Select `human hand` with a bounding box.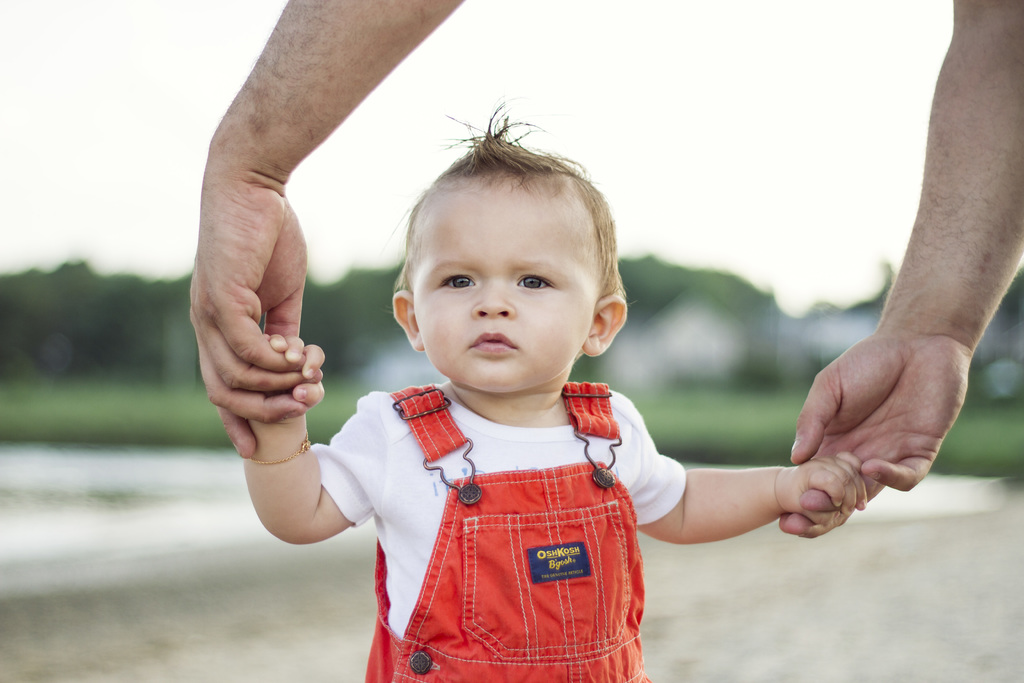
pyautogui.locateOnScreen(775, 324, 972, 539).
